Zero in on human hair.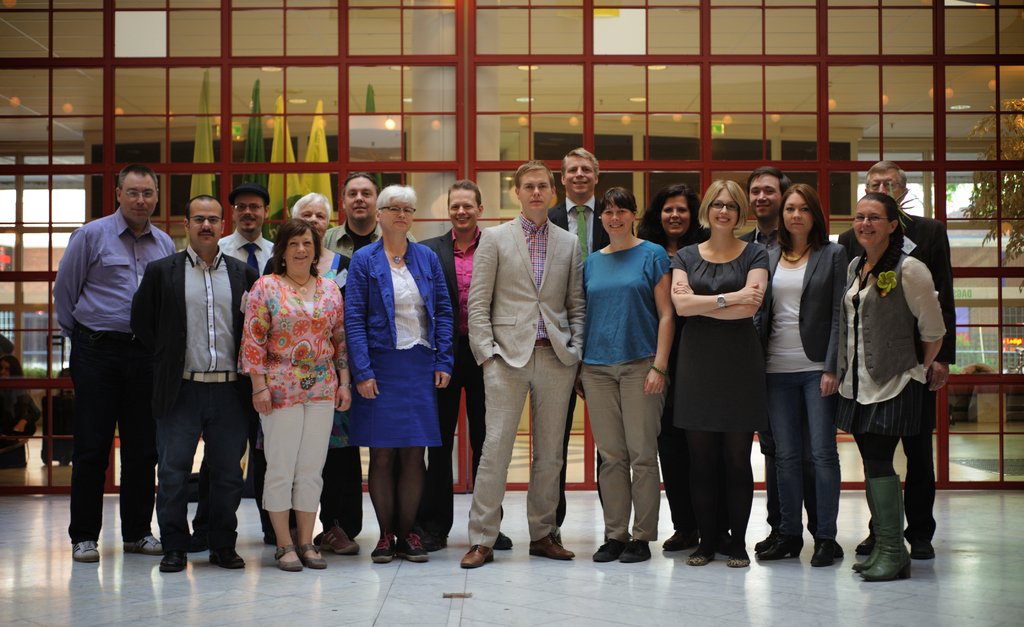
Zeroed in: x1=264 y1=215 x2=319 y2=277.
